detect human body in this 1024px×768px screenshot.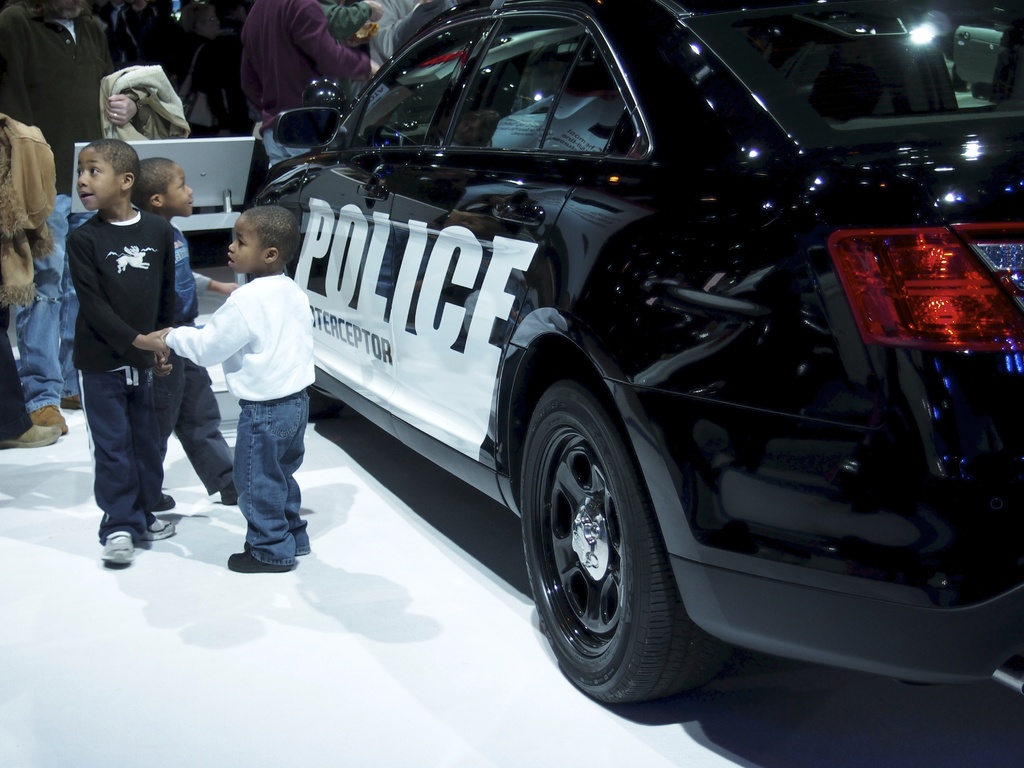
Detection: Rect(4, 0, 153, 443).
